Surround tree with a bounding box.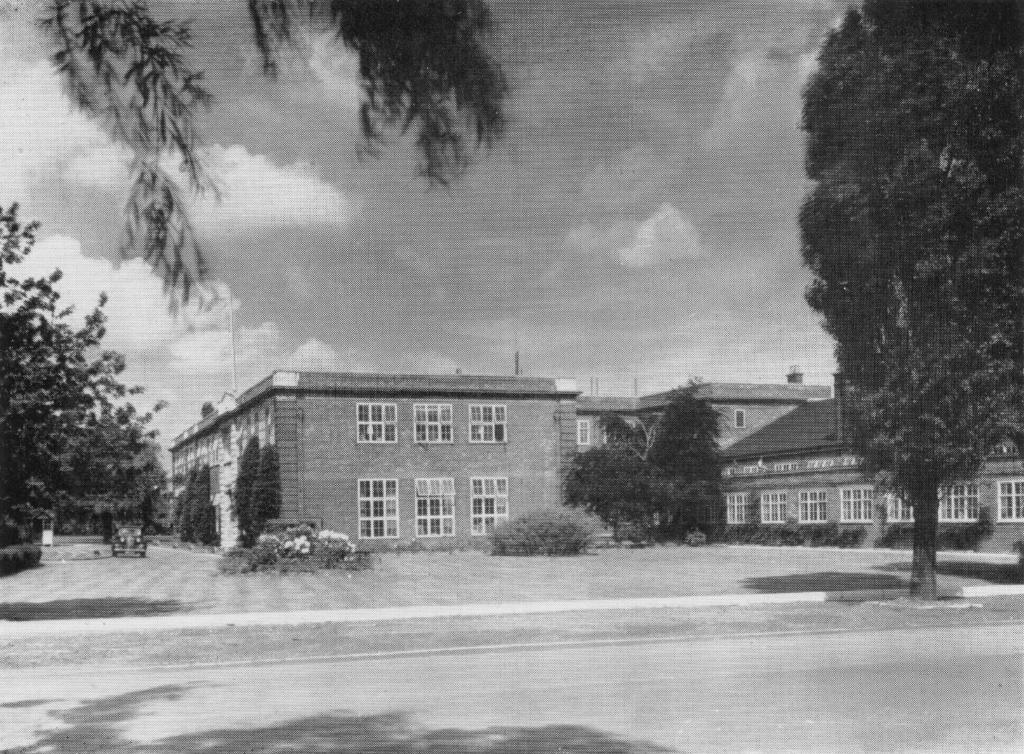
<box>34,0,219,321</box>.
